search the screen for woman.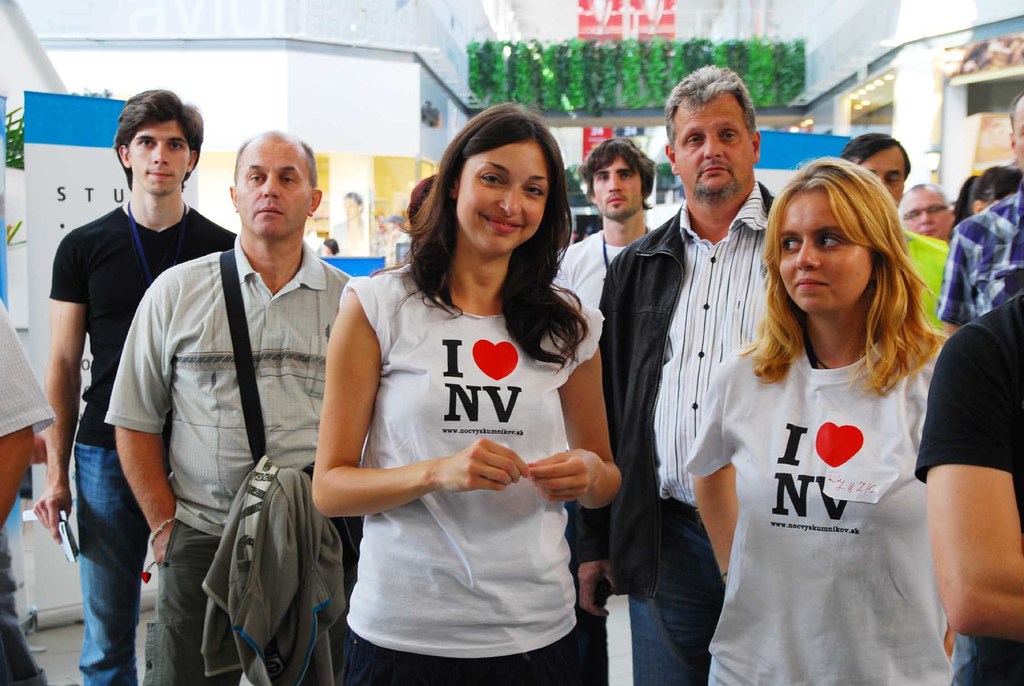
Found at bbox(319, 122, 600, 673).
